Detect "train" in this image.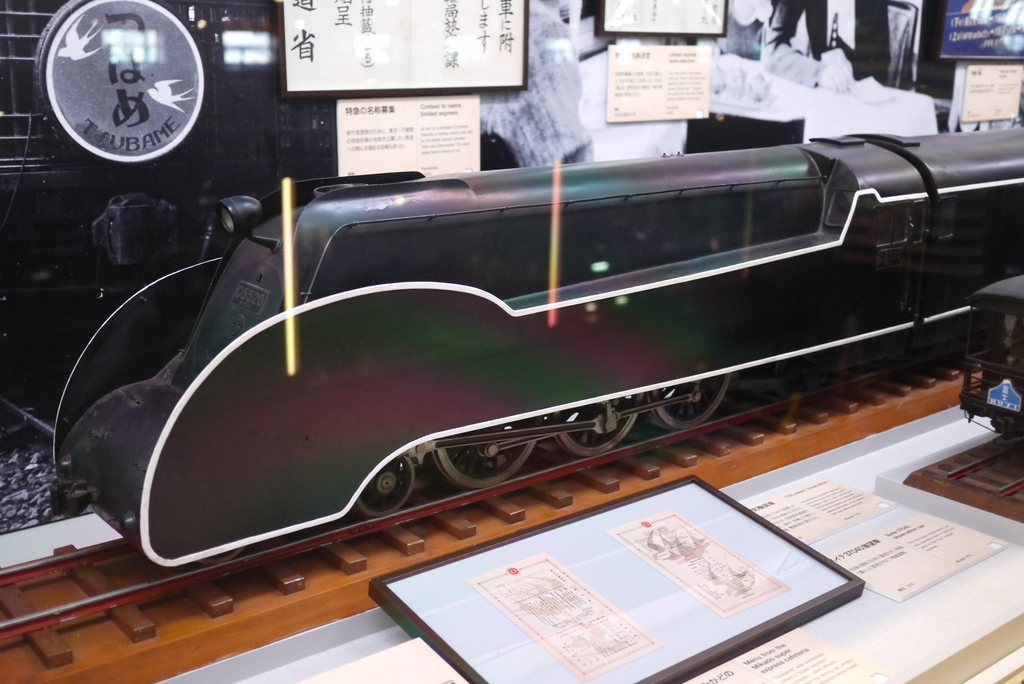
Detection: l=956, t=271, r=1023, b=469.
